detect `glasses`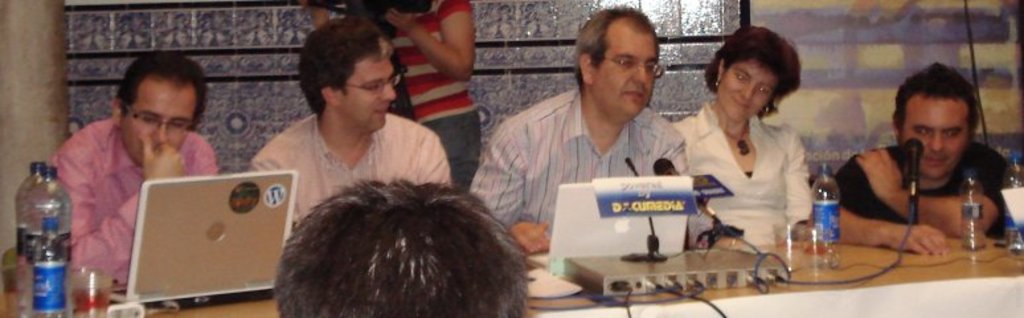
BBox(348, 73, 396, 97)
